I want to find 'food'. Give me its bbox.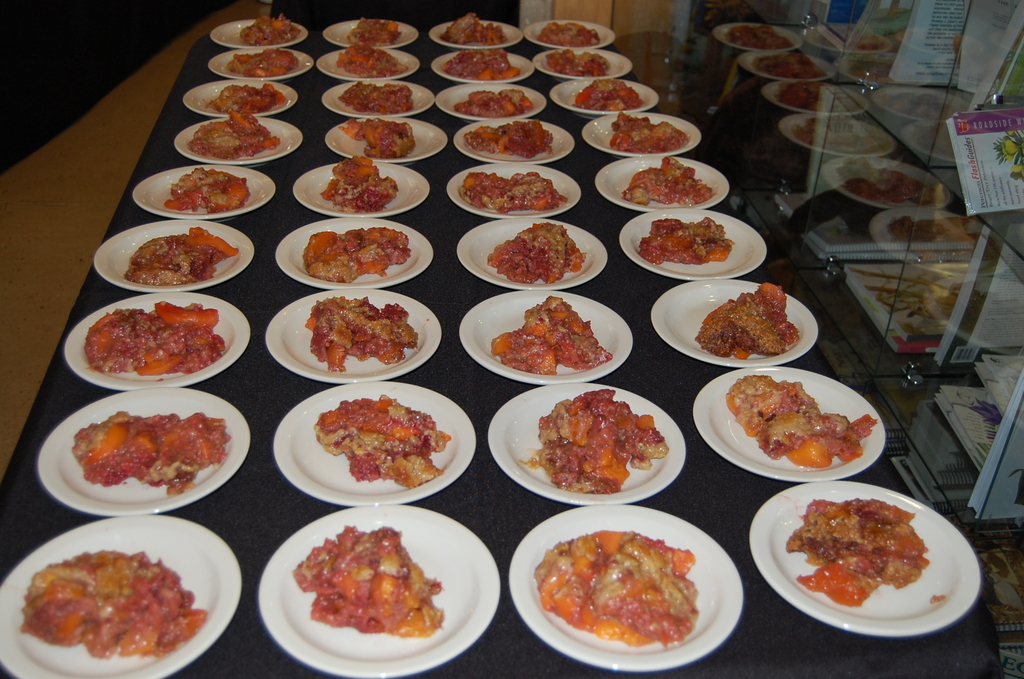
(x1=636, y1=213, x2=738, y2=274).
